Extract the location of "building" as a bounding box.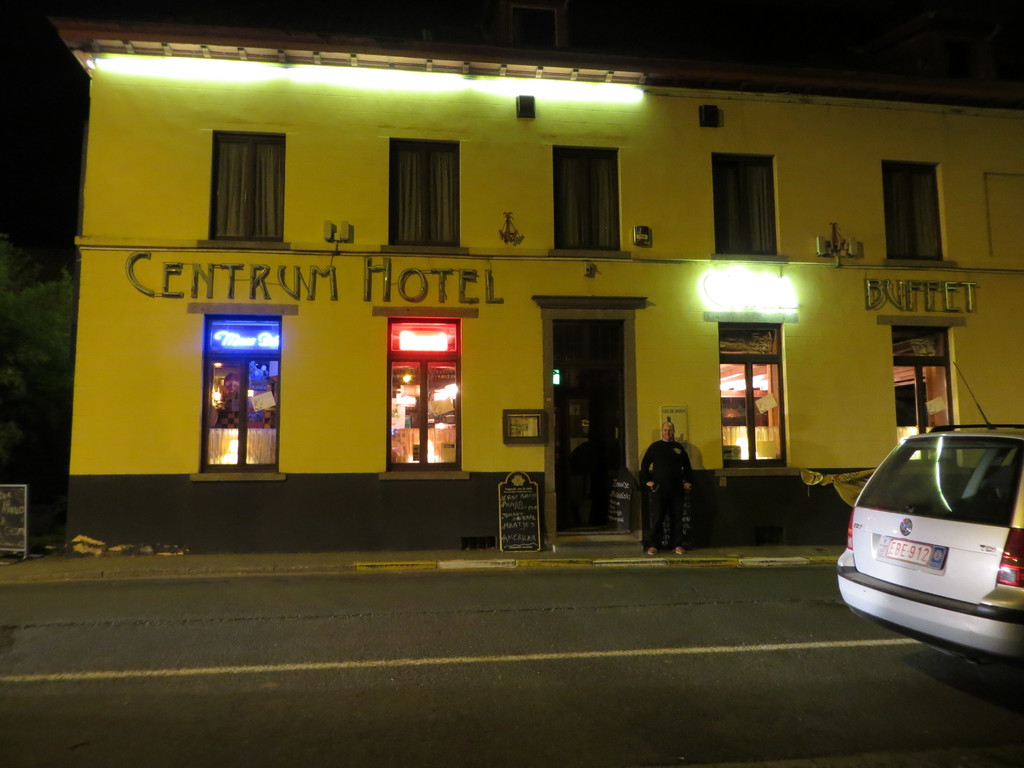
48,13,1023,553.
